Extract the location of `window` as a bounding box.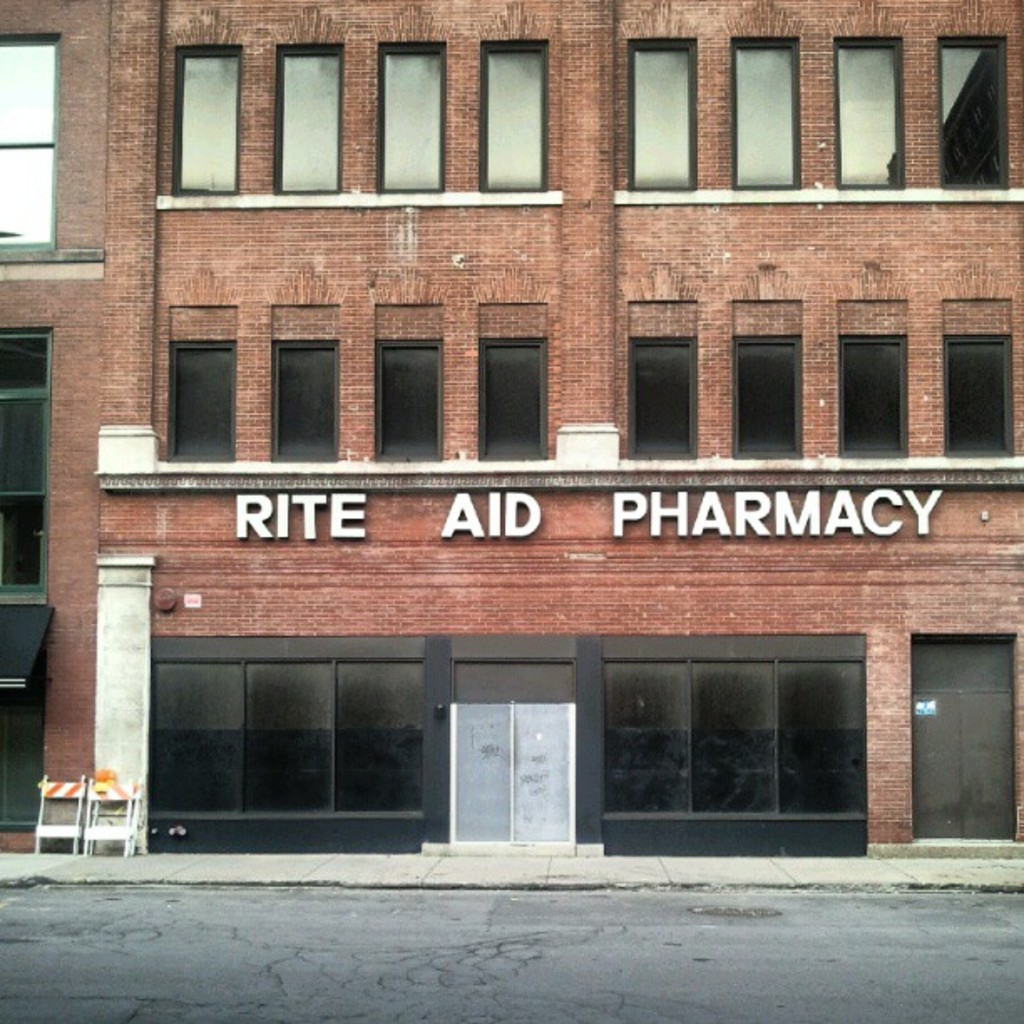
[380,345,435,465].
